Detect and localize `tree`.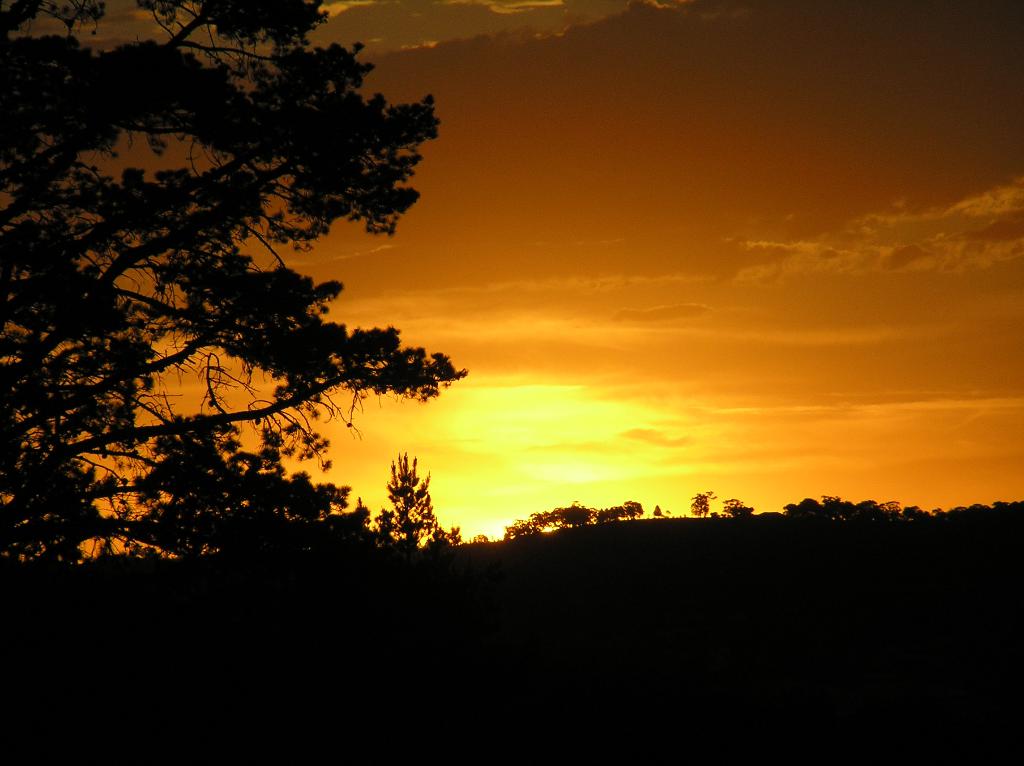
Localized at region(470, 529, 491, 546).
